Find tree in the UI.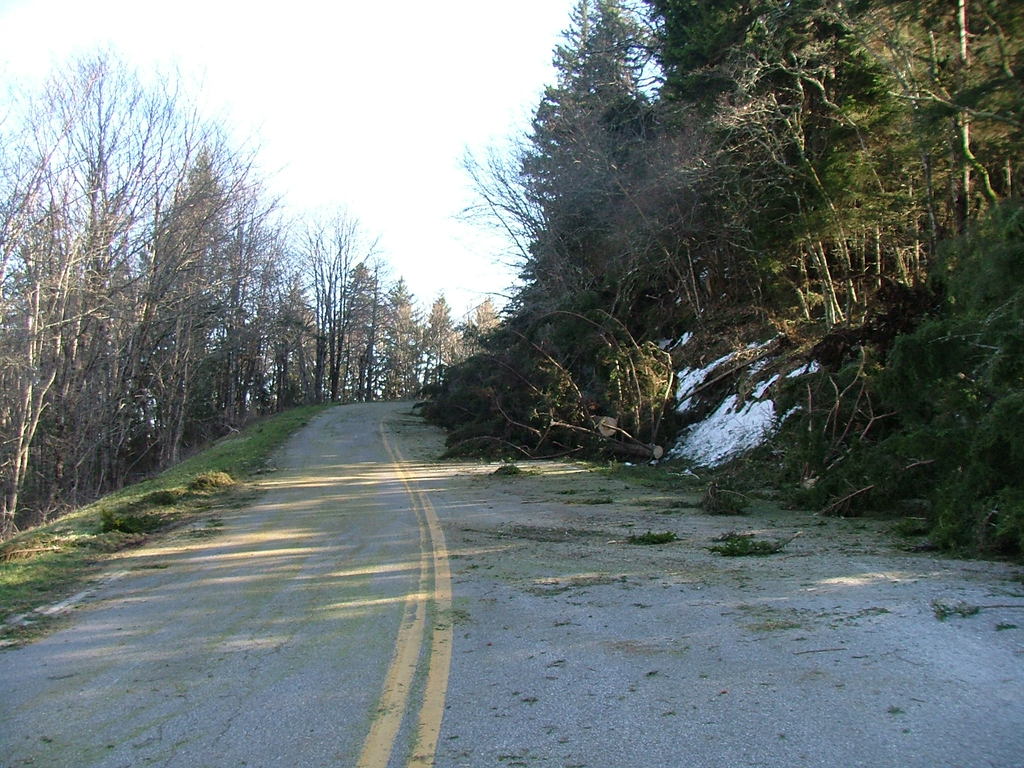
UI element at left=268, top=193, right=340, bottom=436.
